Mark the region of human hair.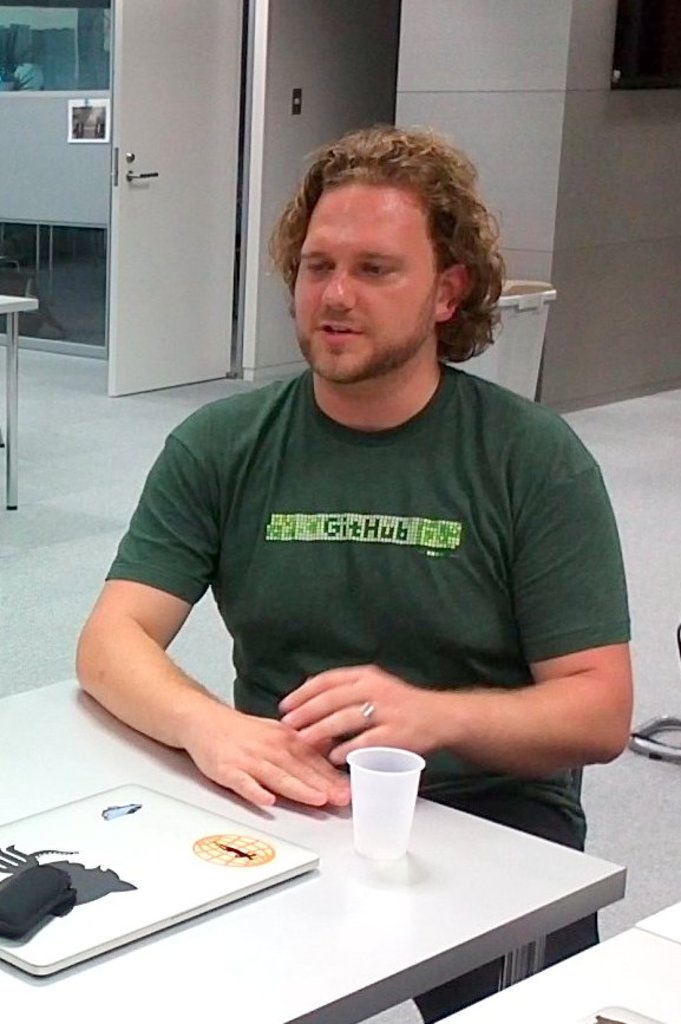
Region: locate(264, 129, 516, 346).
